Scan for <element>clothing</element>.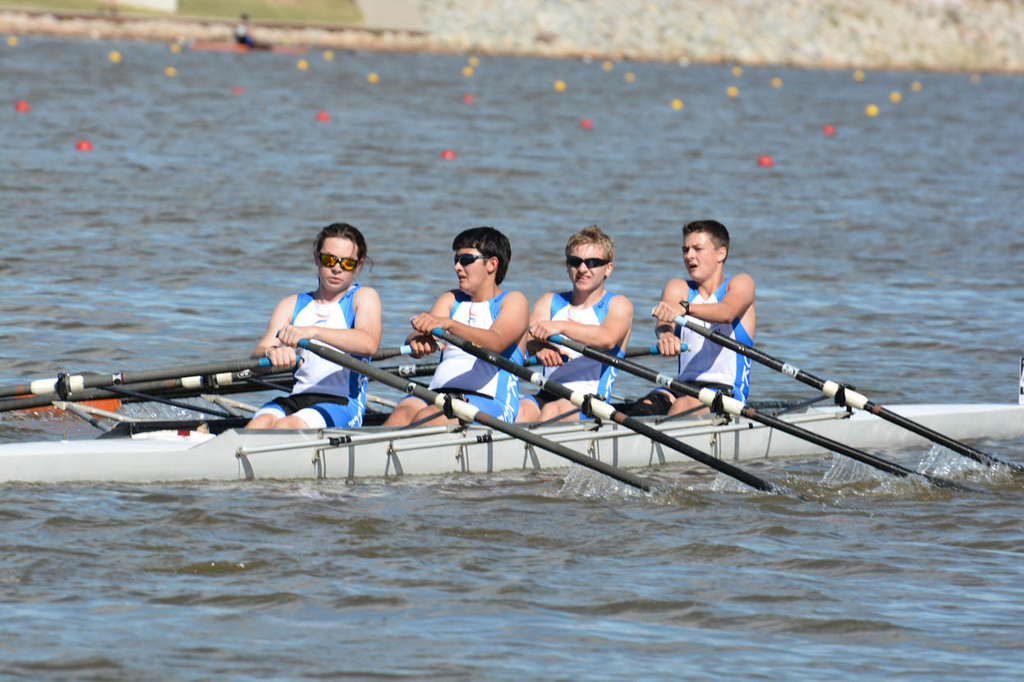
Scan result: BBox(526, 288, 628, 423).
